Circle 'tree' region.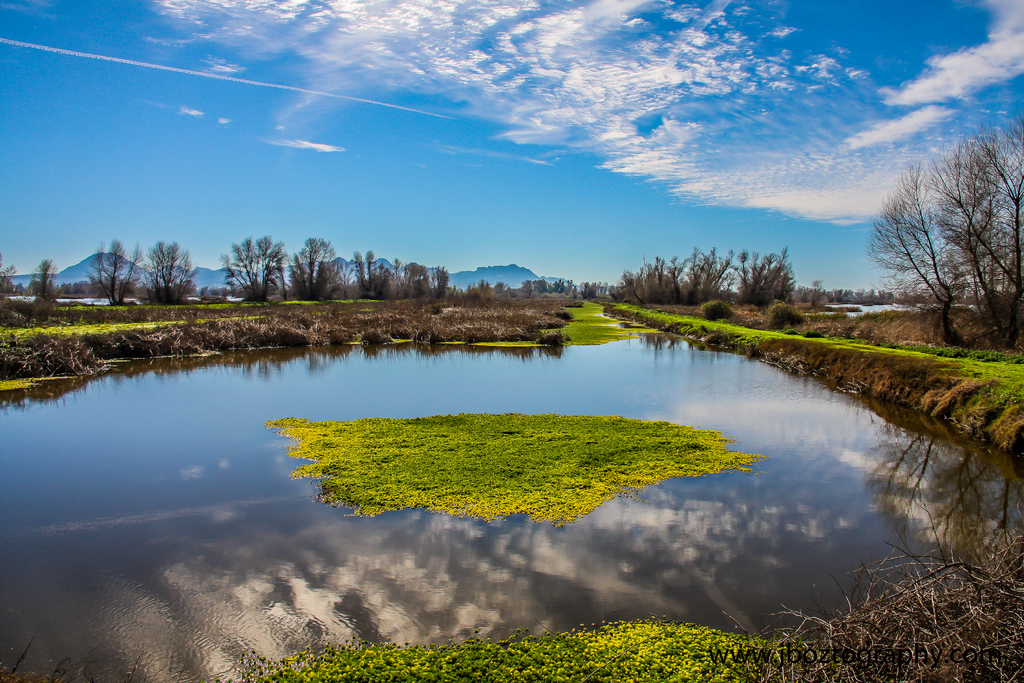
Region: Rect(285, 229, 346, 293).
